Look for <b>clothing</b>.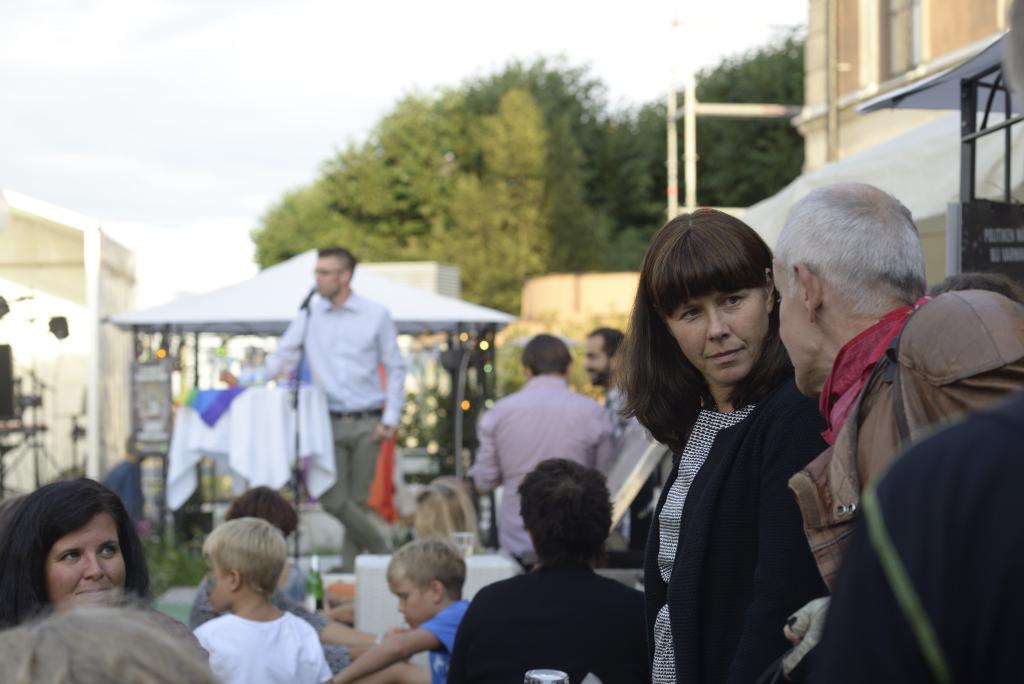
Found: bbox=[612, 298, 856, 683].
